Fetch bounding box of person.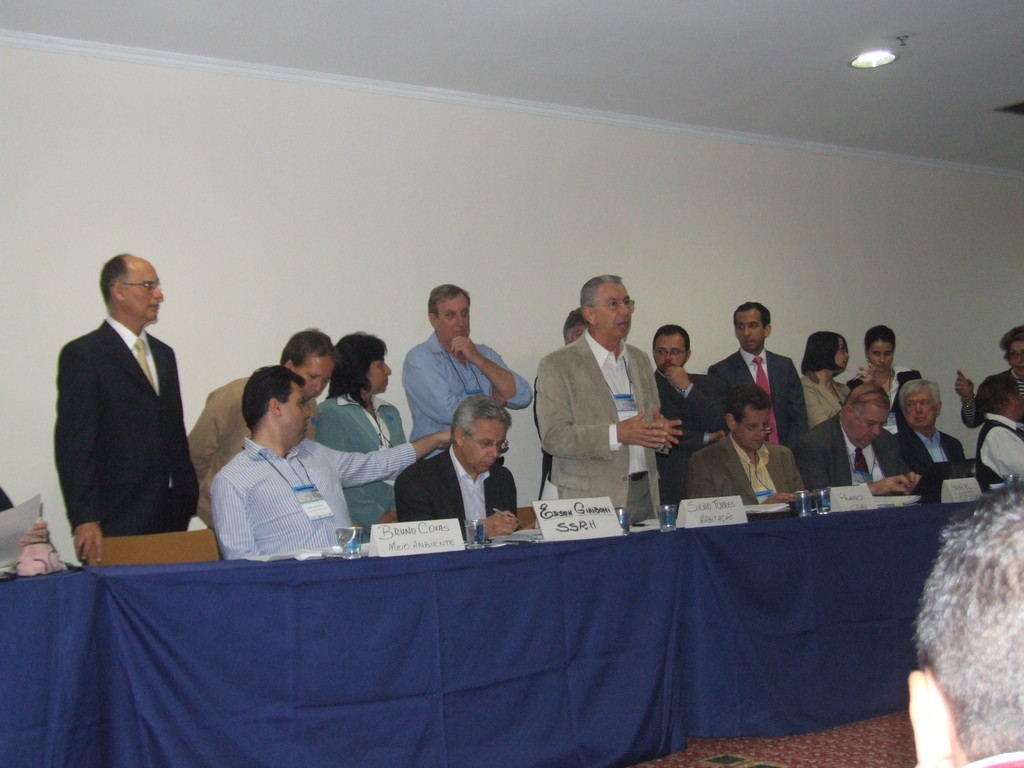
Bbox: 649 325 730 505.
